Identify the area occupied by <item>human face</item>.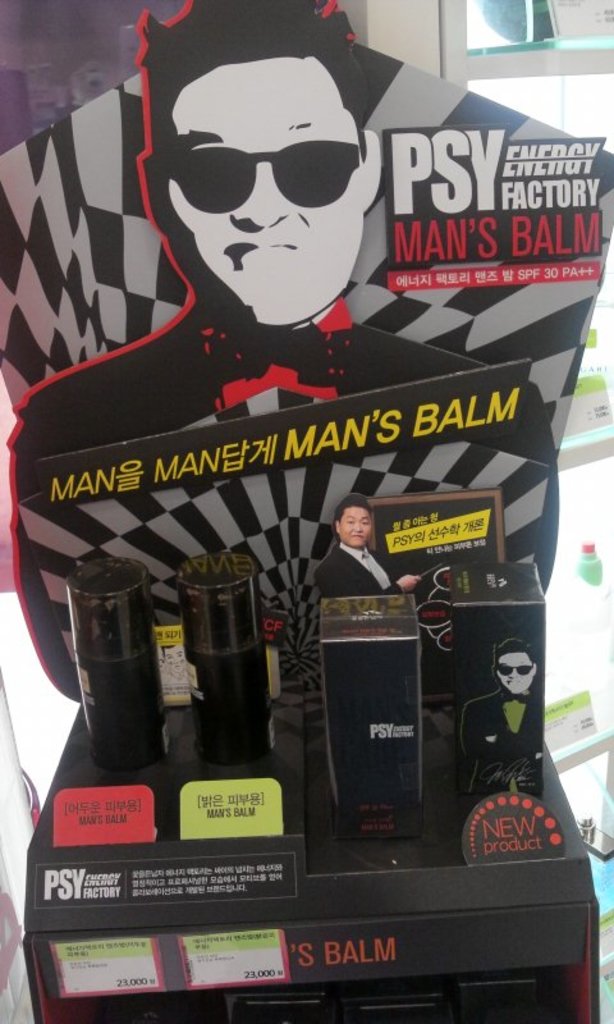
Area: box=[339, 509, 371, 547].
